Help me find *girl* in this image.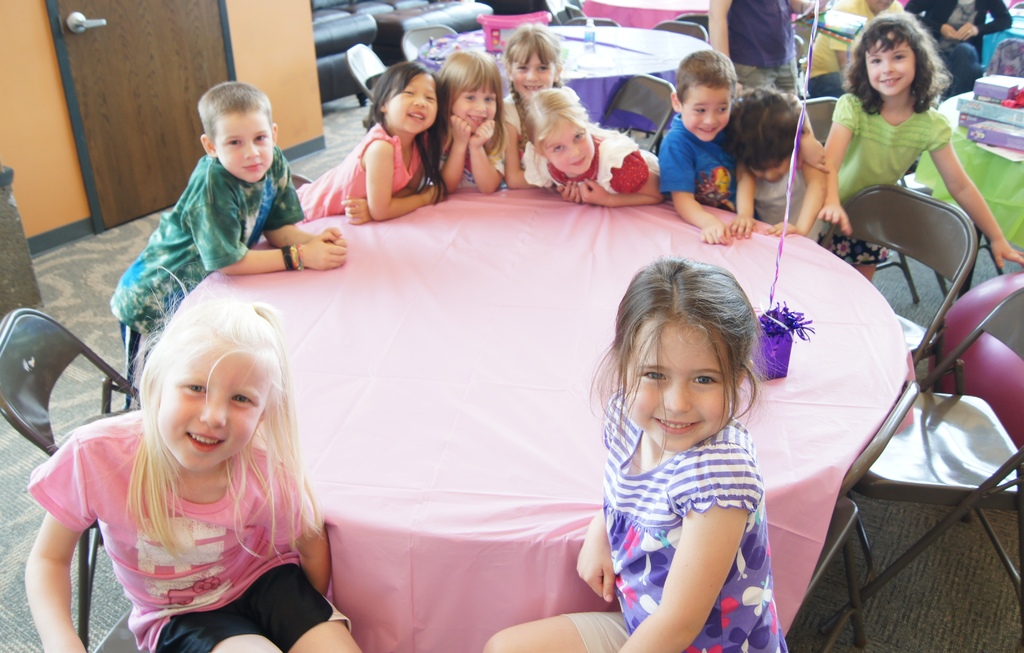
Found it: bbox=[816, 12, 1023, 283].
